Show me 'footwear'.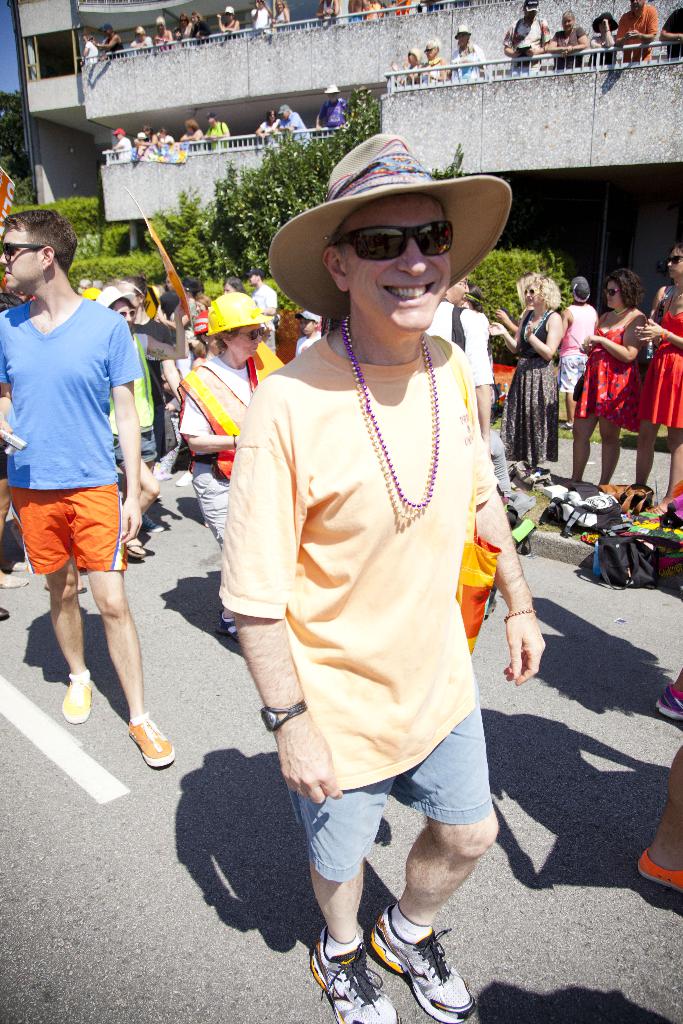
'footwear' is here: bbox(14, 559, 31, 577).
